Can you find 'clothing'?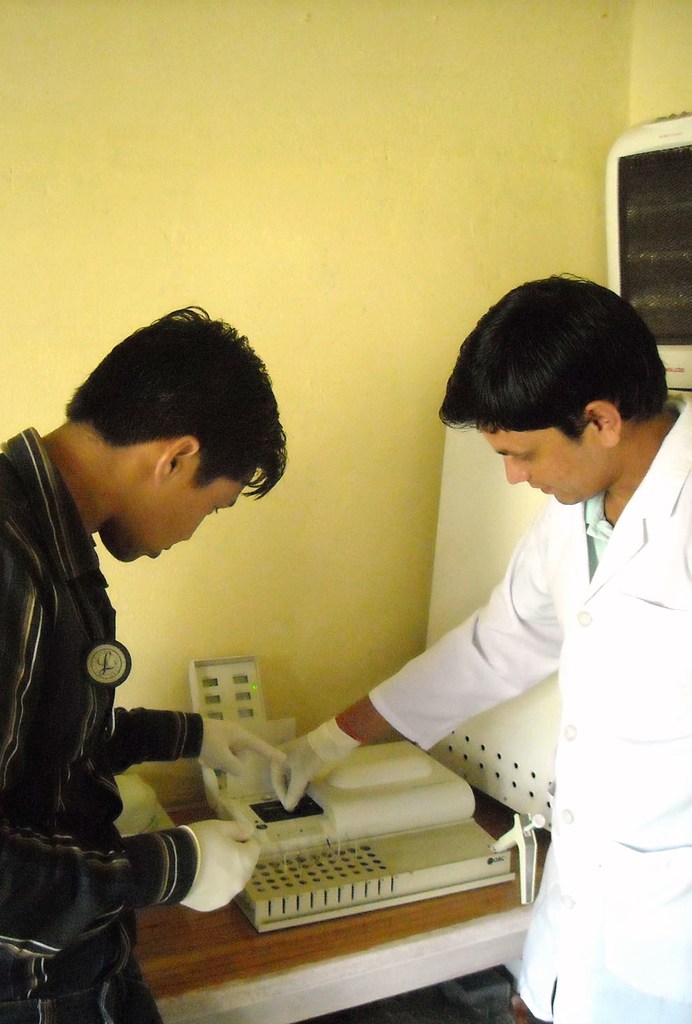
Yes, bounding box: rect(0, 422, 205, 1023).
